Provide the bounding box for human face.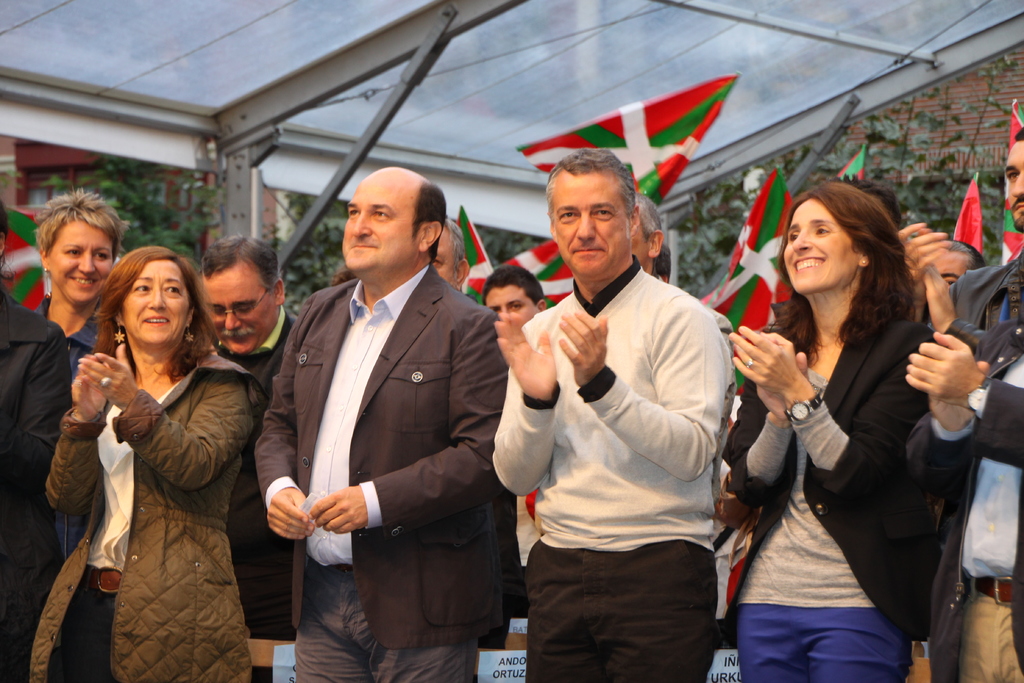
{"x1": 551, "y1": 173, "x2": 630, "y2": 281}.
